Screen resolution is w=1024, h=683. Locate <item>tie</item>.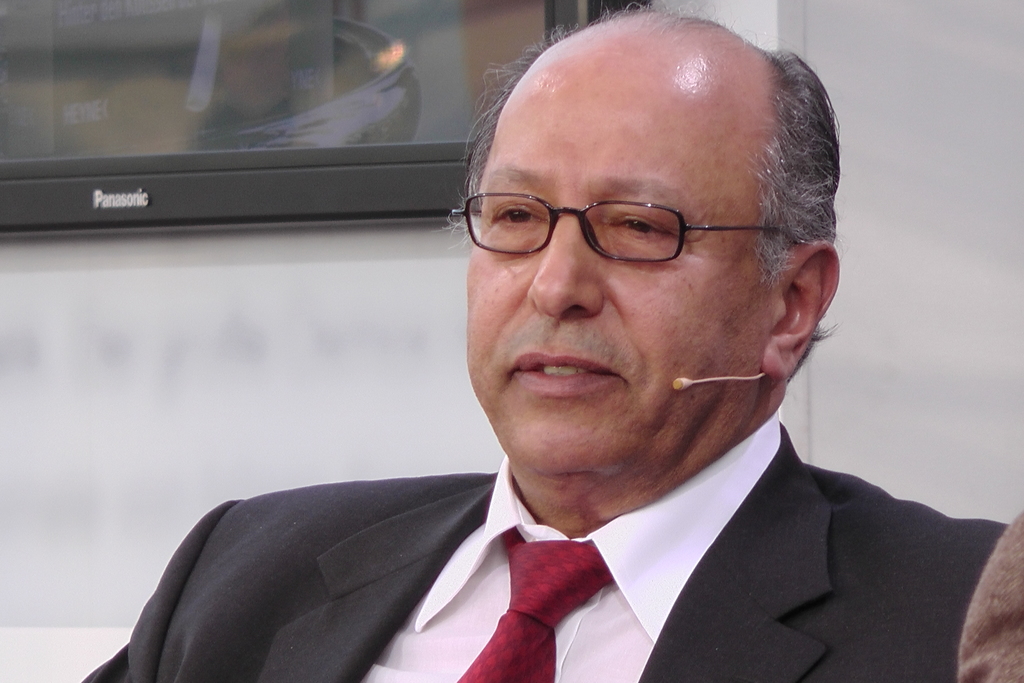
(452, 523, 615, 682).
